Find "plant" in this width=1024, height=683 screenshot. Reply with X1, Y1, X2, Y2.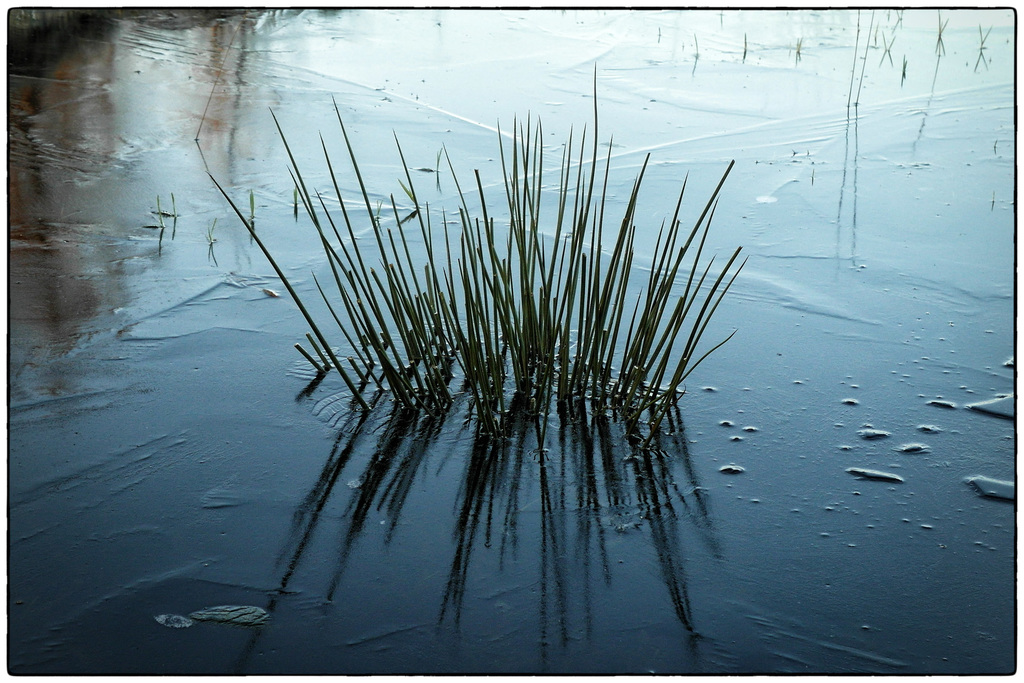
881, 33, 886, 52.
